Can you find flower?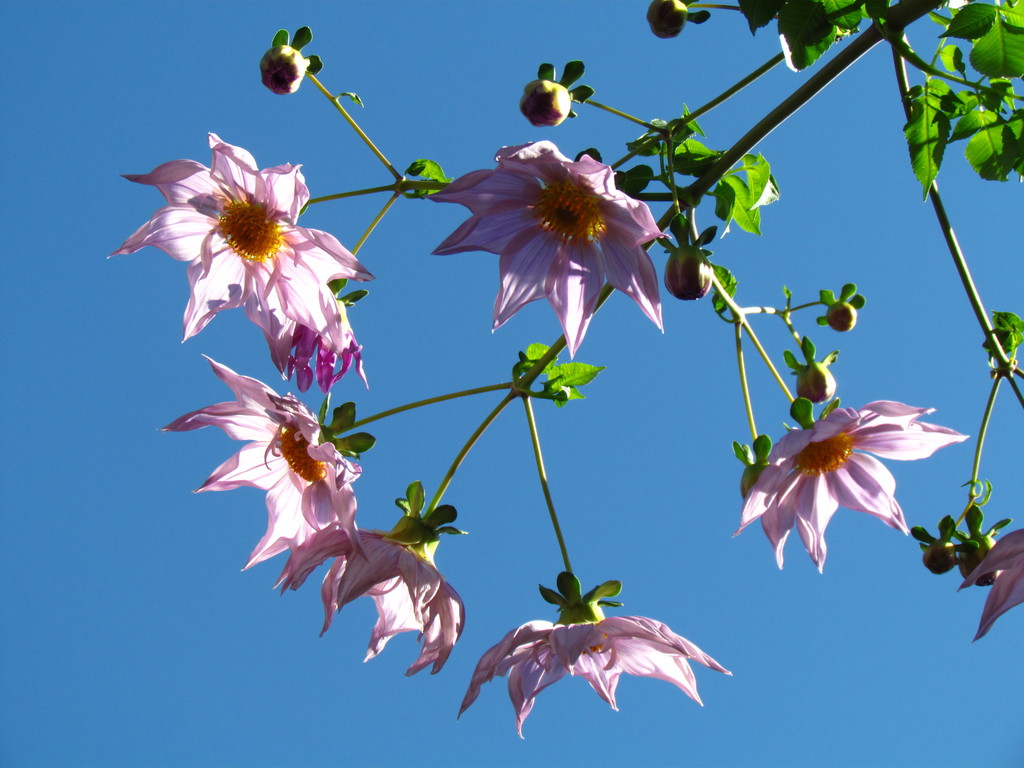
Yes, bounding box: l=647, t=1, r=691, b=40.
